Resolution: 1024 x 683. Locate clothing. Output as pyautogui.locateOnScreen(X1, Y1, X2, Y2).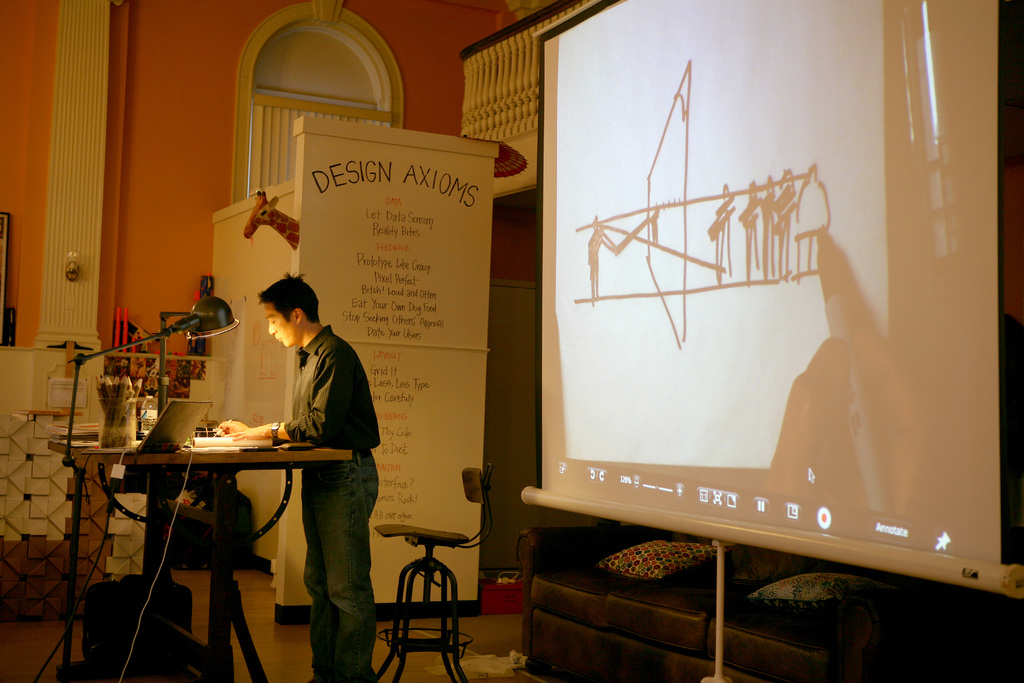
pyautogui.locateOnScreen(284, 325, 383, 682).
